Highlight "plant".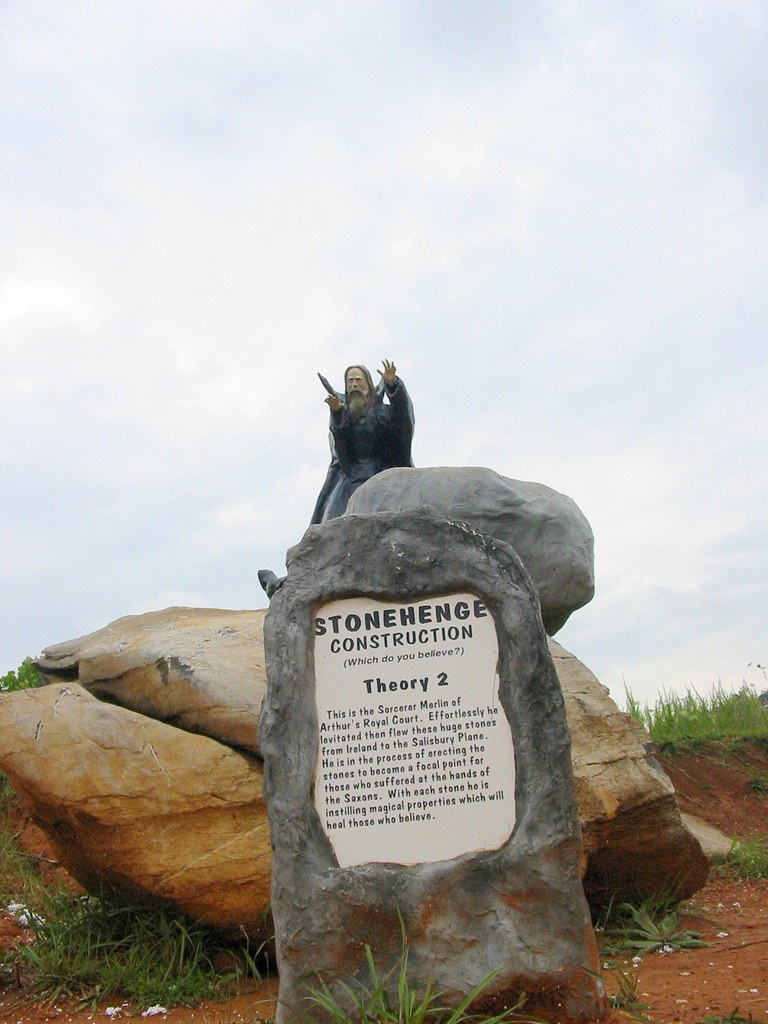
Highlighted region: l=0, t=657, r=55, b=698.
